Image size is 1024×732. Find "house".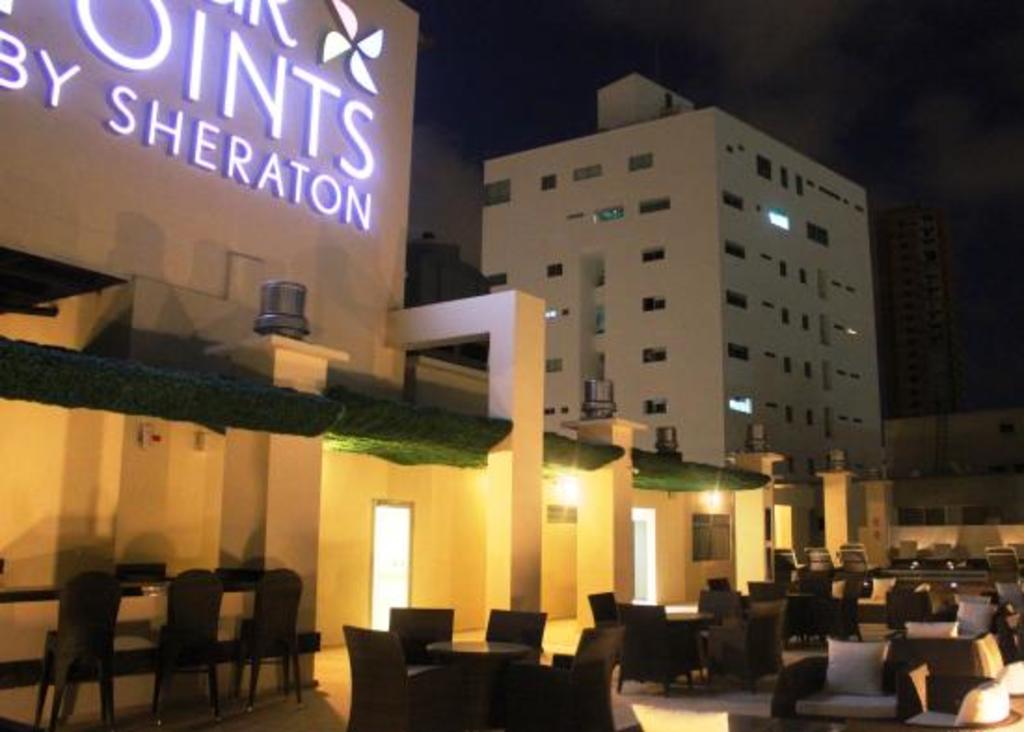
[473,82,901,484].
